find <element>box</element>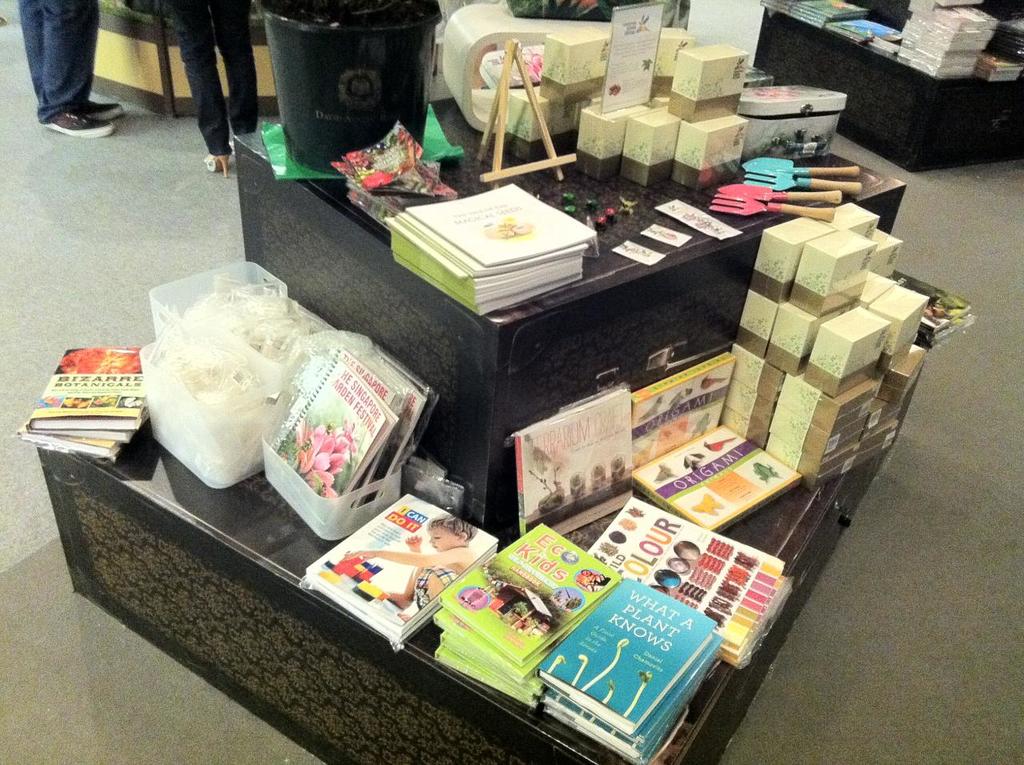
{"x1": 870, "y1": 222, "x2": 905, "y2": 280}
